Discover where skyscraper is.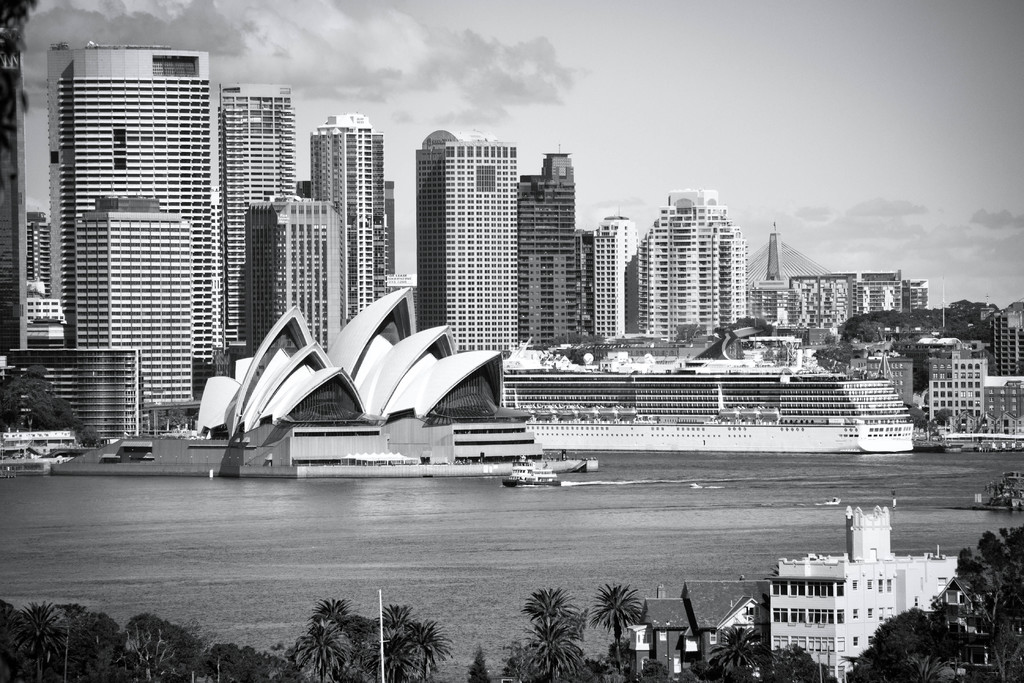
Discovered at [x1=756, y1=217, x2=796, y2=327].
